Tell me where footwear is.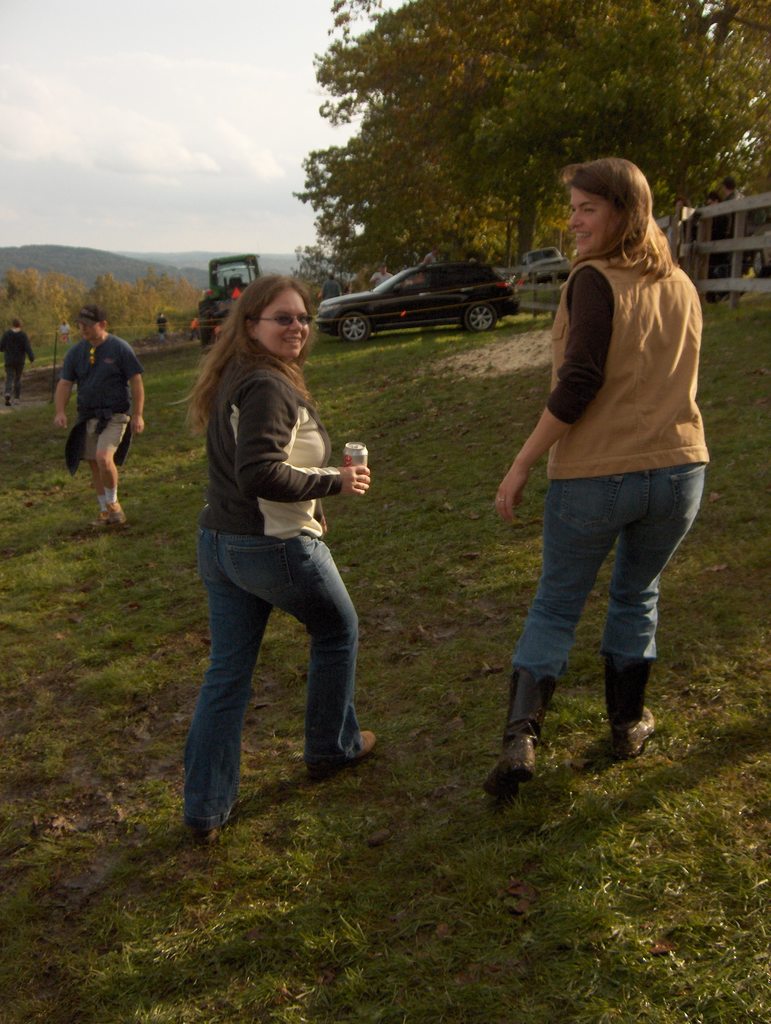
footwear is at x1=617 y1=707 x2=660 y2=756.
